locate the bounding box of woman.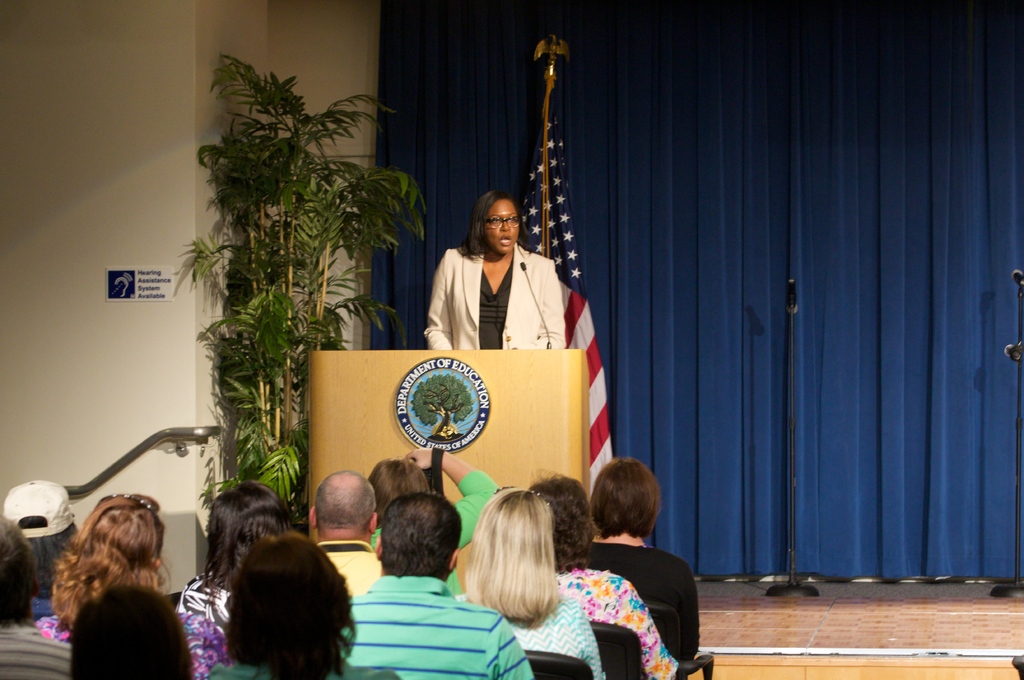
Bounding box: box(437, 489, 604, 679).
